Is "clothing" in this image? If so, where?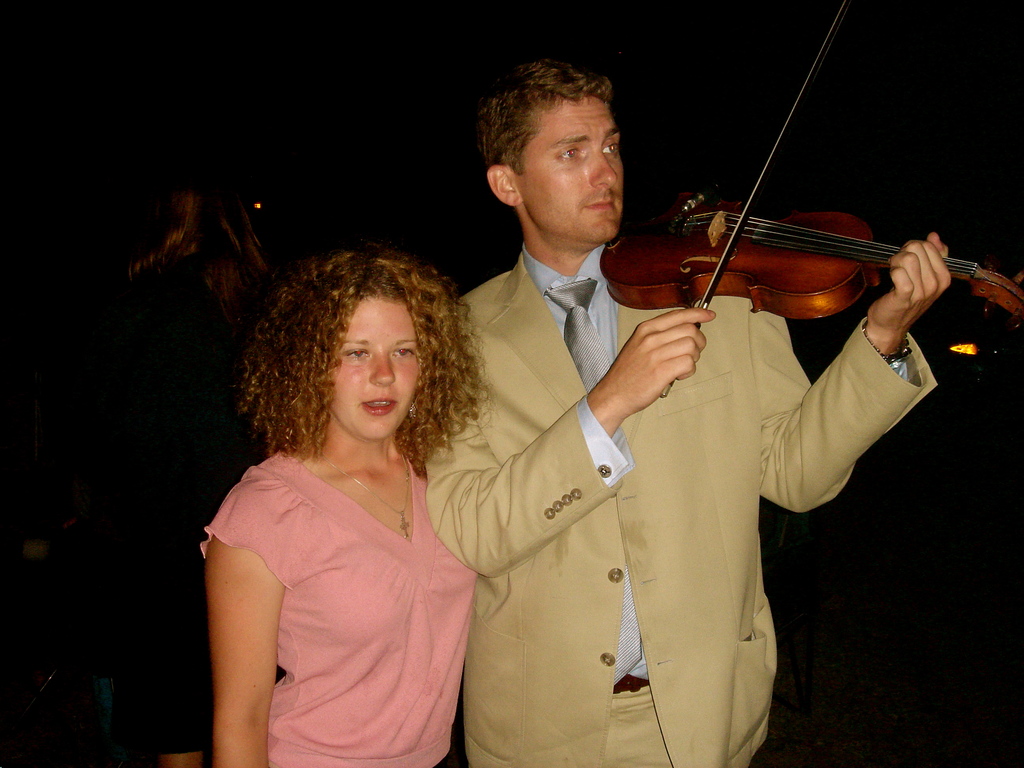
Yes, at crop(412, 237, 938, 767).
